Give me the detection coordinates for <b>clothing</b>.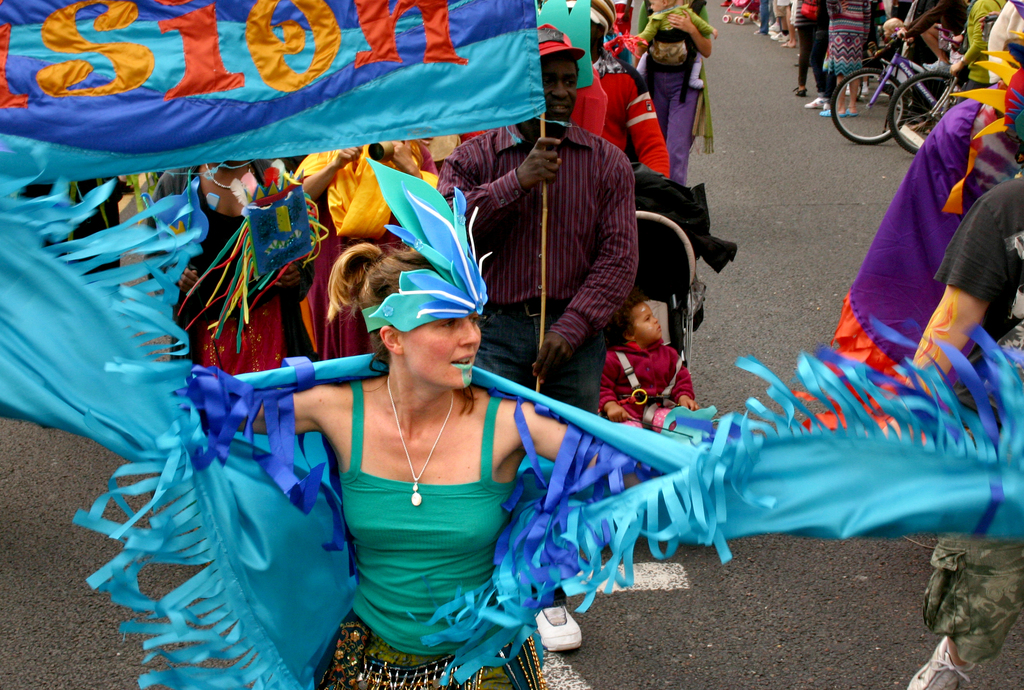
<bbox>442, 120, 627, 406</bbox>.
